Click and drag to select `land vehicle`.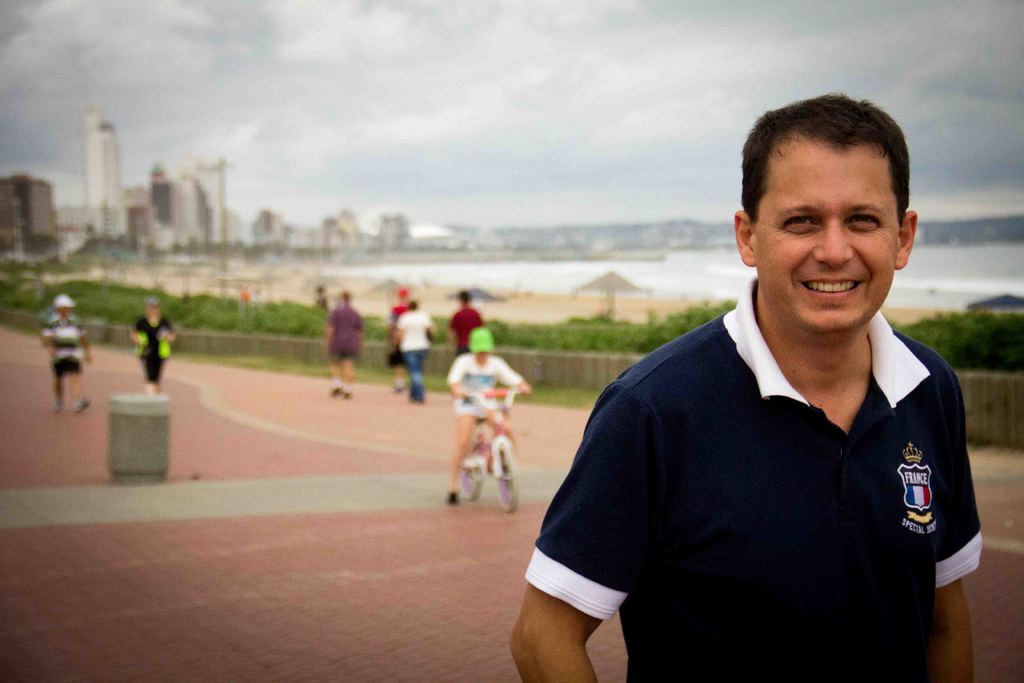
Selection: Rect(443, 397, 527, 509).
